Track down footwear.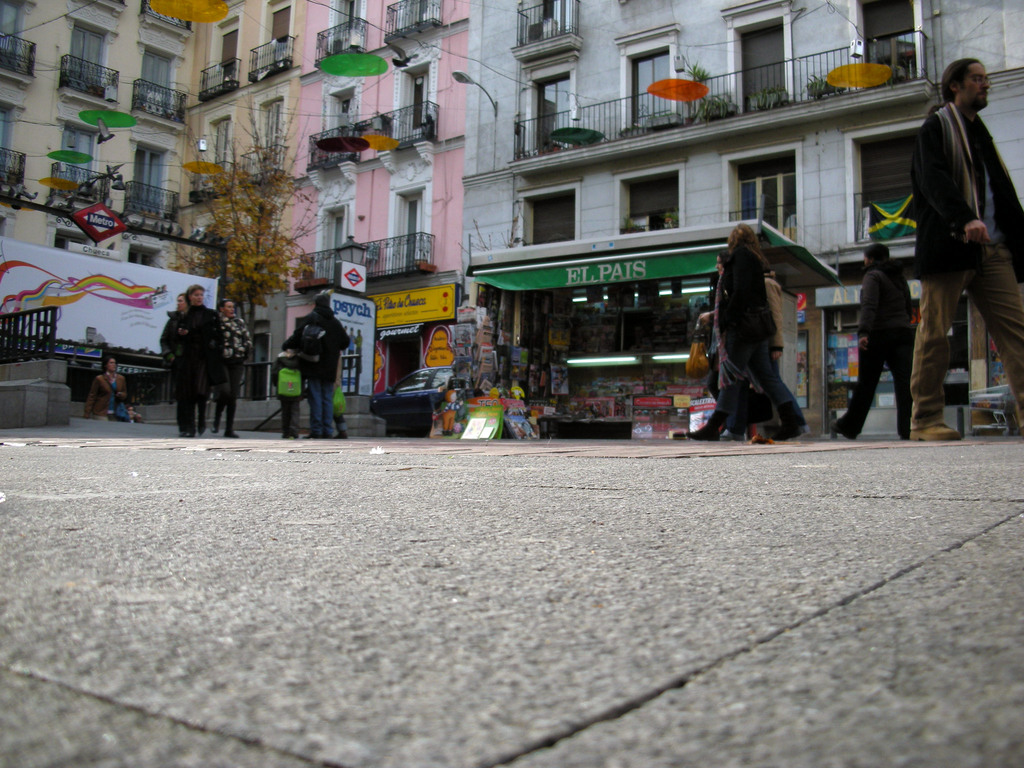
Tracked to Rect(225, 428, 237, 438).
